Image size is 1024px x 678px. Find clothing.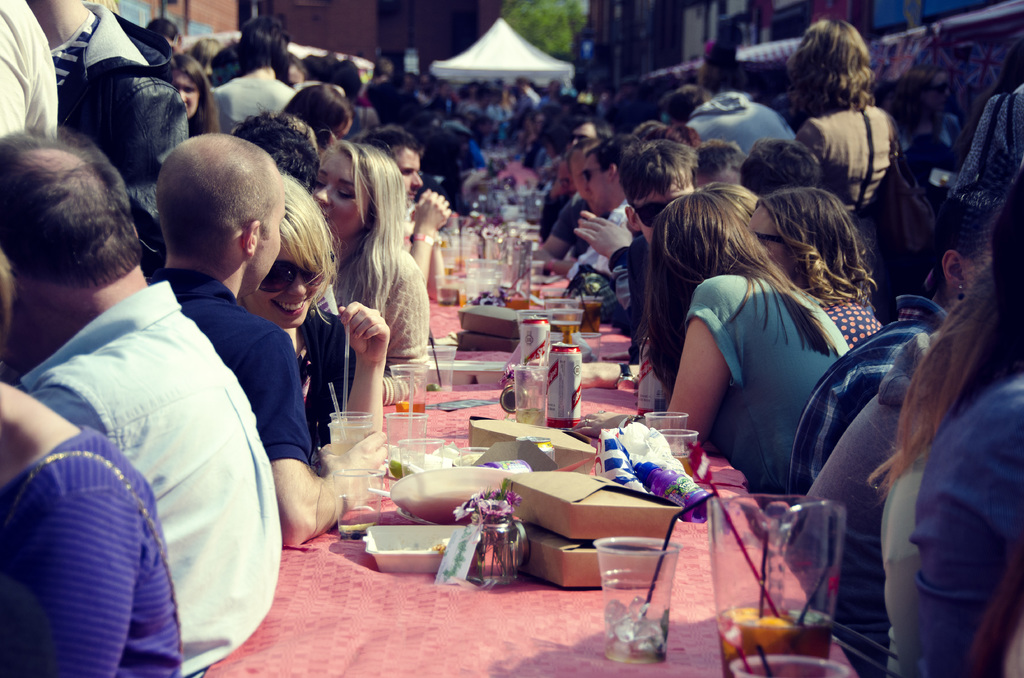
bbox(19, 197, 324, 677).
